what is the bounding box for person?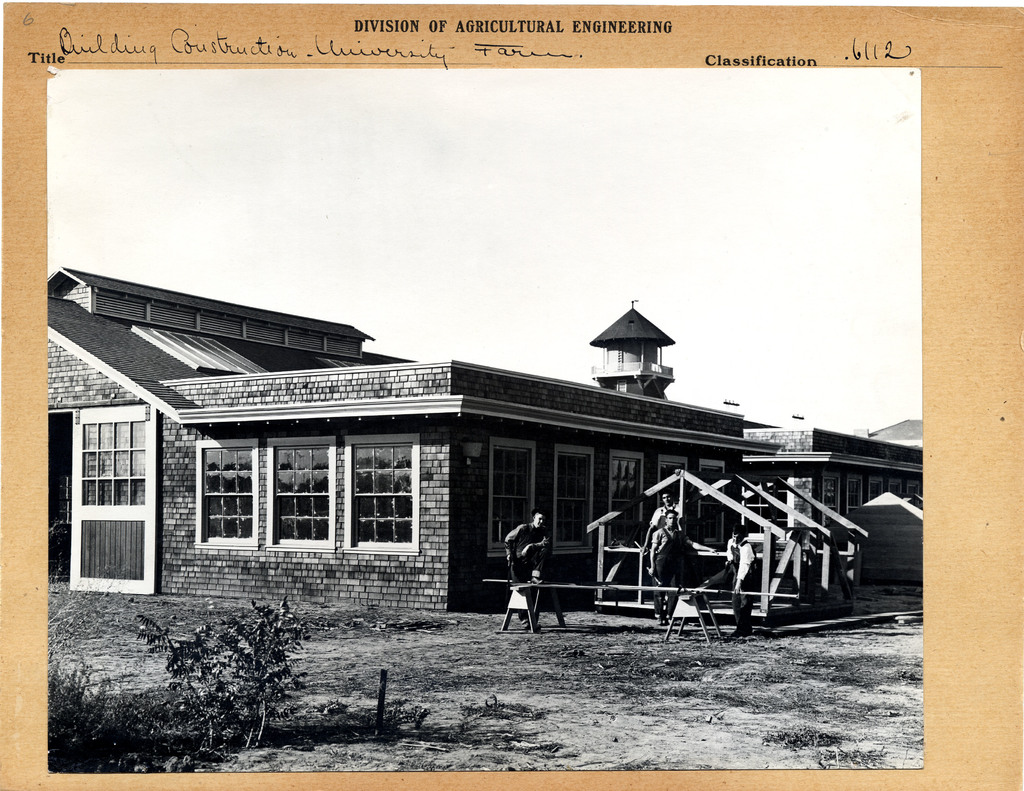
x1=648, y1=512, x2=698, y2=625.
